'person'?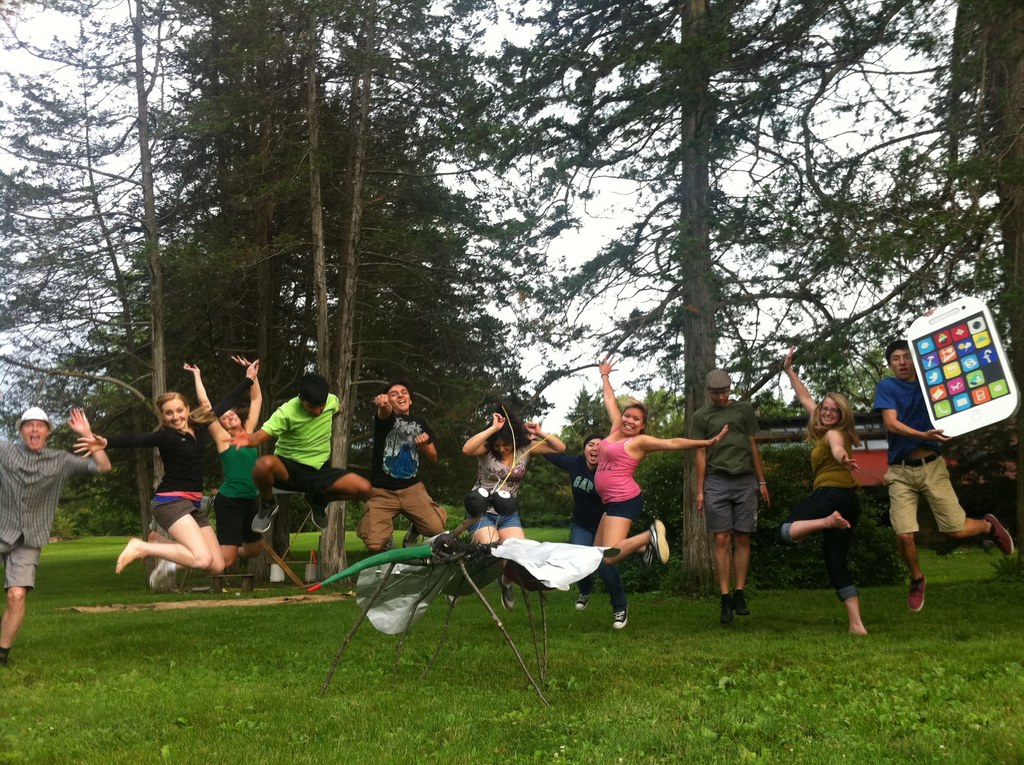
bbox(227, 368, 376, 538)
